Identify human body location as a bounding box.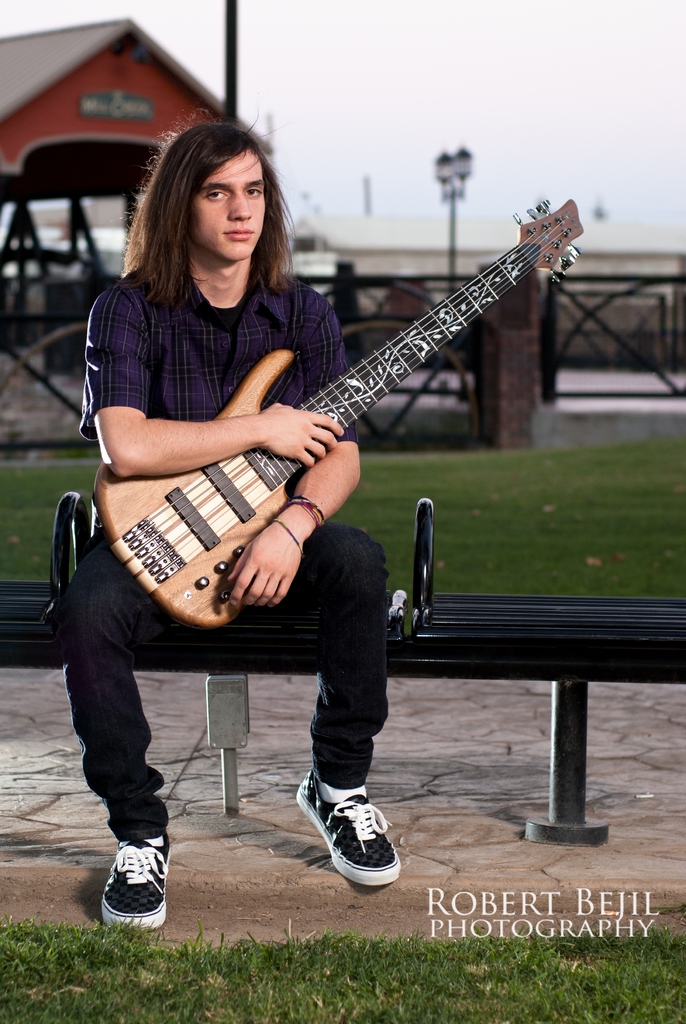
crop(66, 106, 521, 913).
